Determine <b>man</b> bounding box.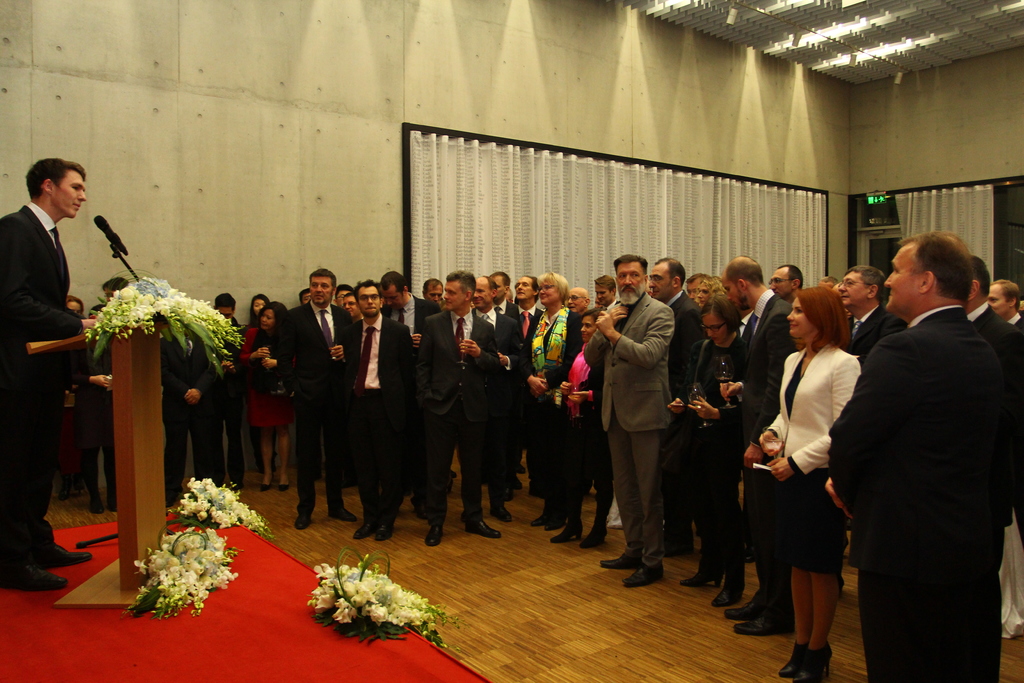
Determined: [585,243,676,592].
